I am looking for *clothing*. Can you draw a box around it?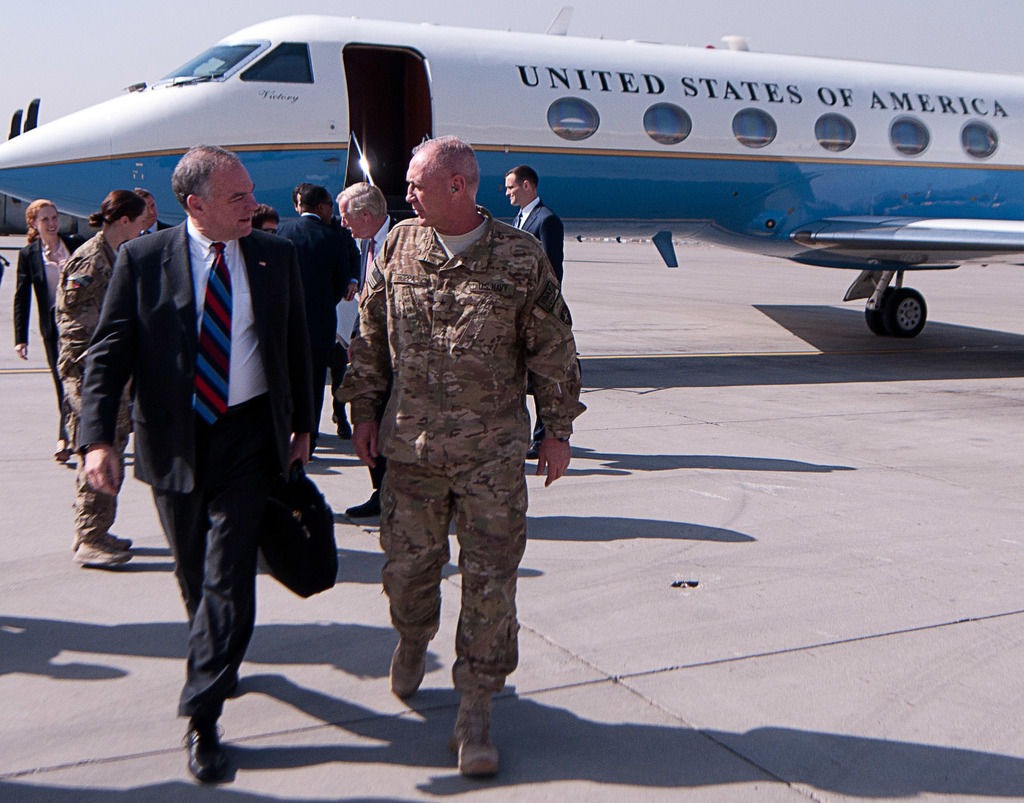
Sure, the bounding box is x1=338 y1=214 x2=580 y2=777.
